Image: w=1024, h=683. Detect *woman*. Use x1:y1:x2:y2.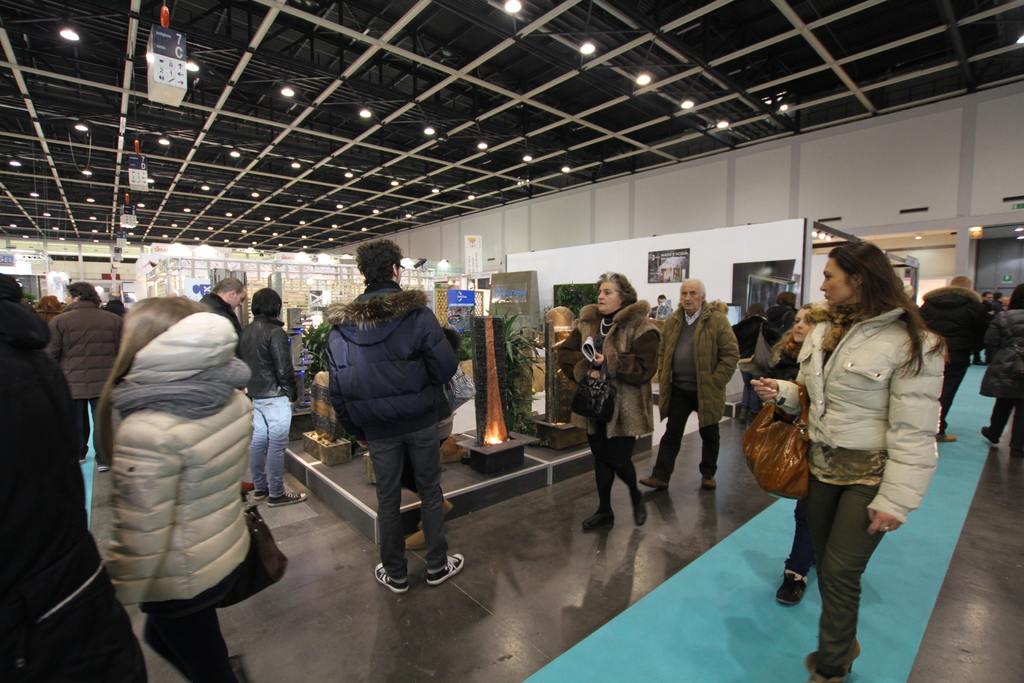
29:296:63:323.
